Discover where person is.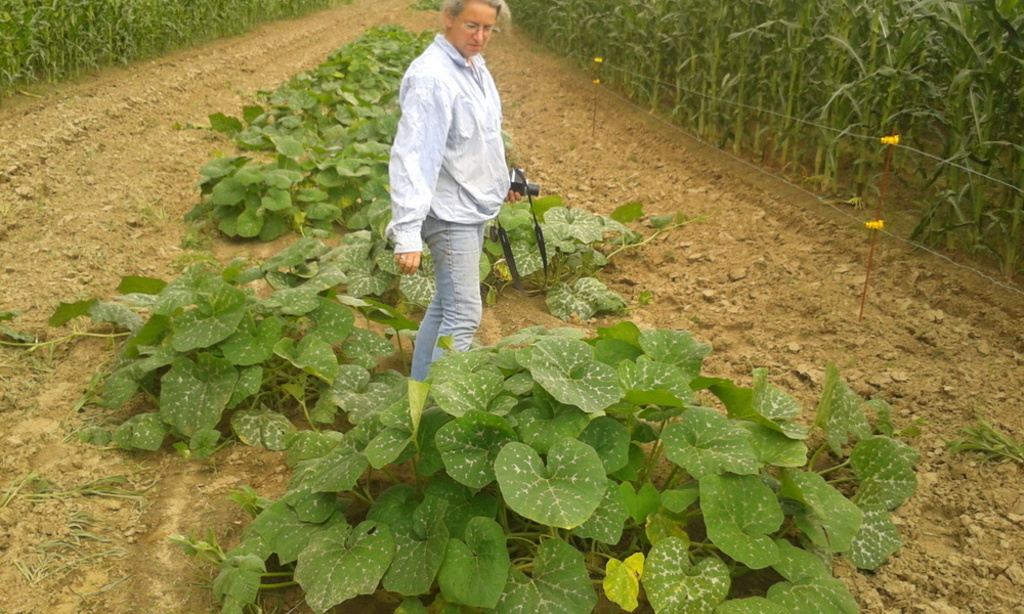
Discovered at l=396, t=0, r=539, b=450.
